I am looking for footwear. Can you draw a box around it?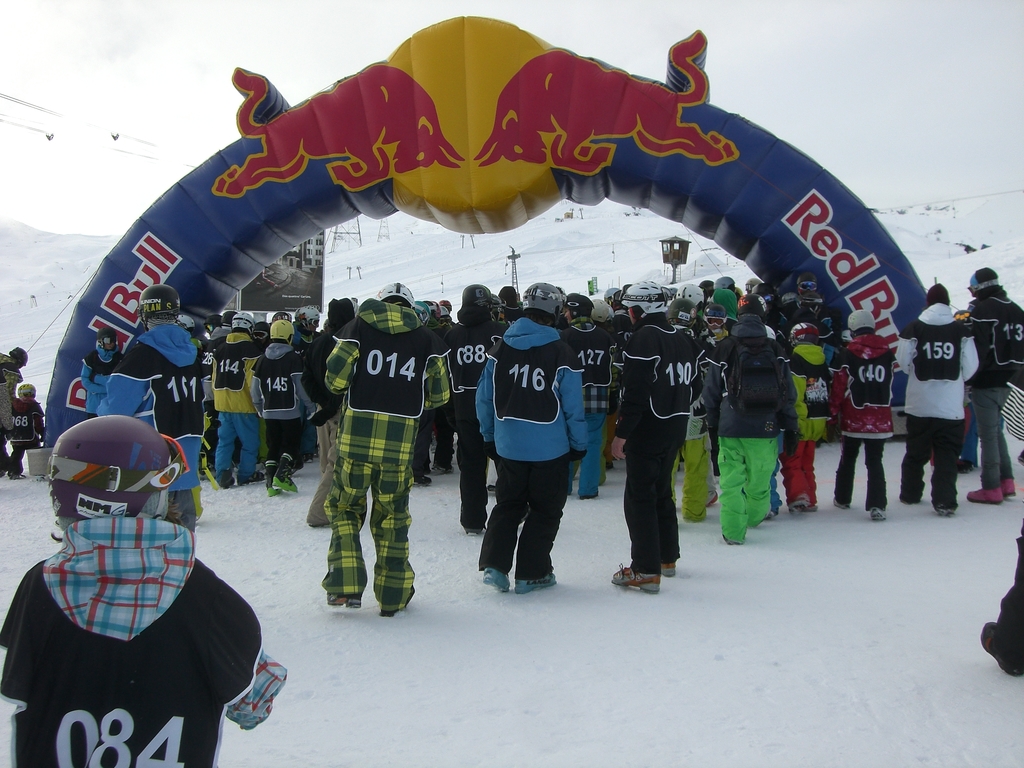
Sure, the bounding box is {"x1": 484, "y1": 566, "x2": 508, "y2": 596}.
